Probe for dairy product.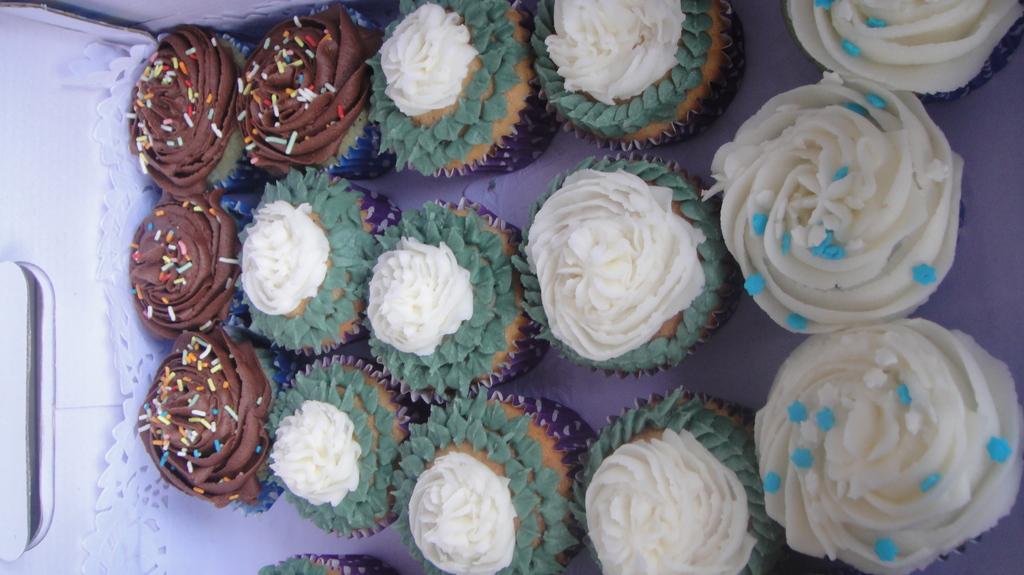
Probe result: bbox=(264, 358, 399, 542).
